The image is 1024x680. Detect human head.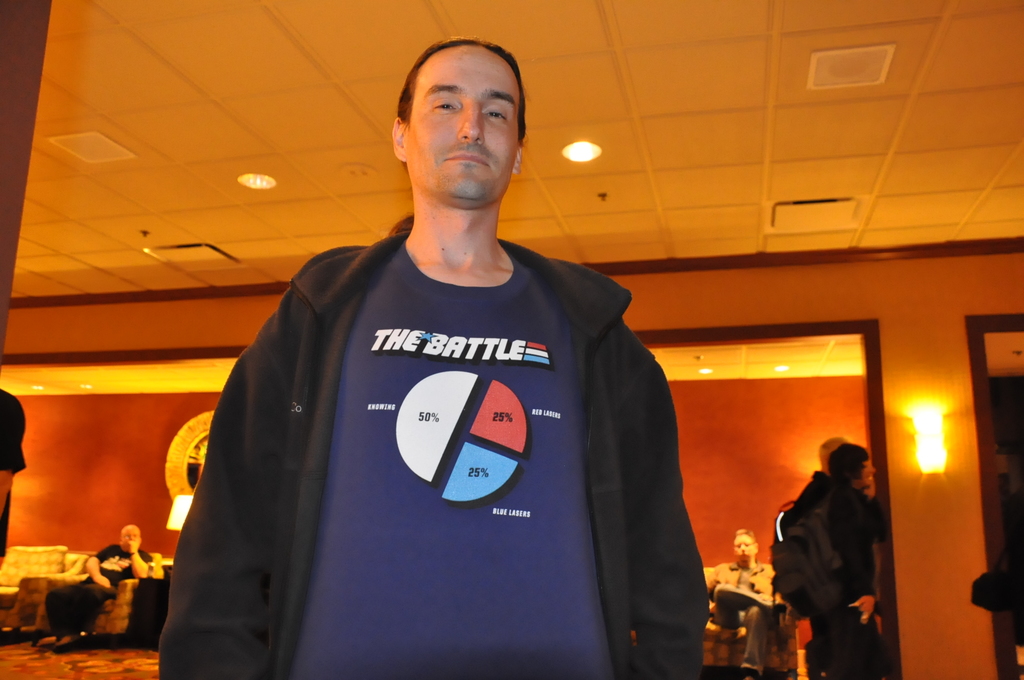
Detection: bbox(122, 523, 143, 549).
